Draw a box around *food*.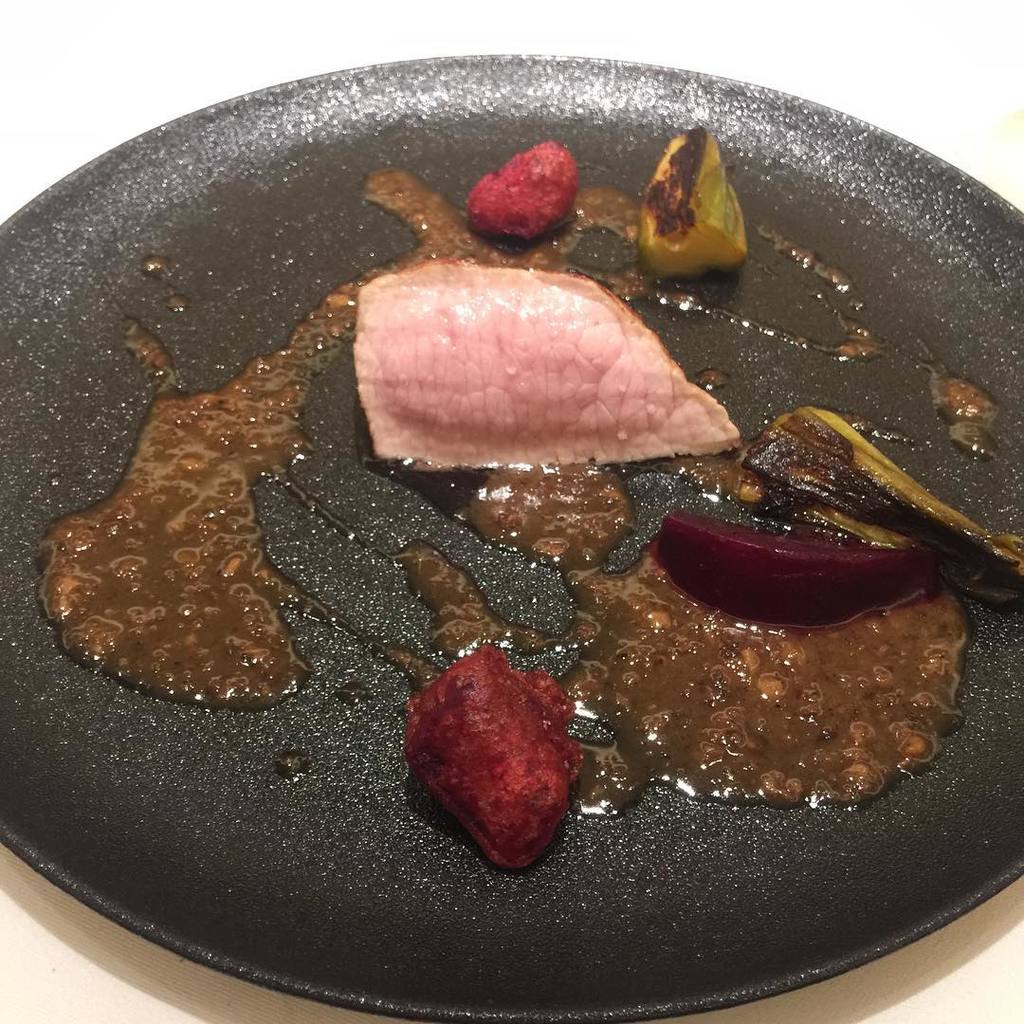
338/196/749/491.
